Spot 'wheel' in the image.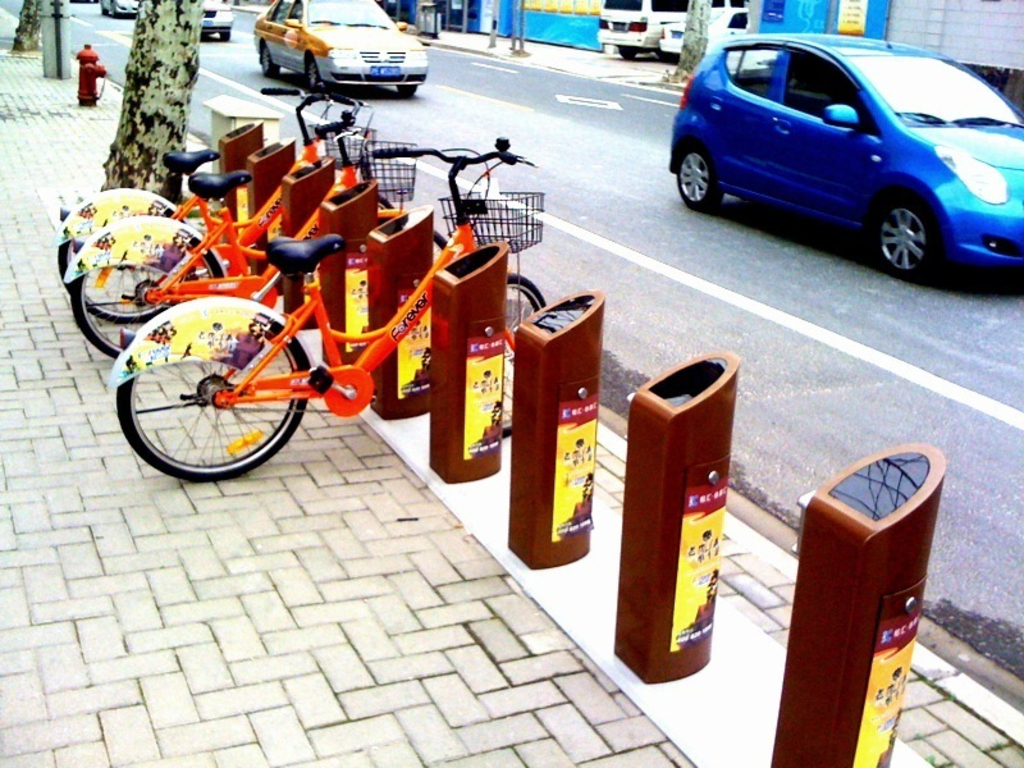
'wheel' found at locate(397, 86, 417, 97).
